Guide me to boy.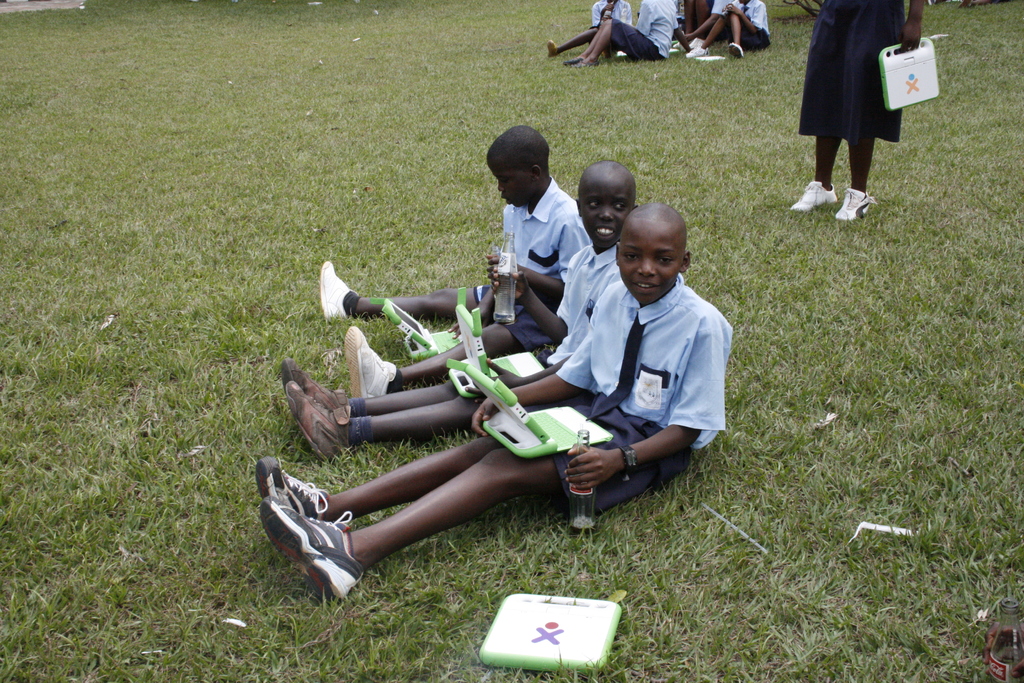
Guidance: <bbox>556, 0, 675, 68</bbox>.
